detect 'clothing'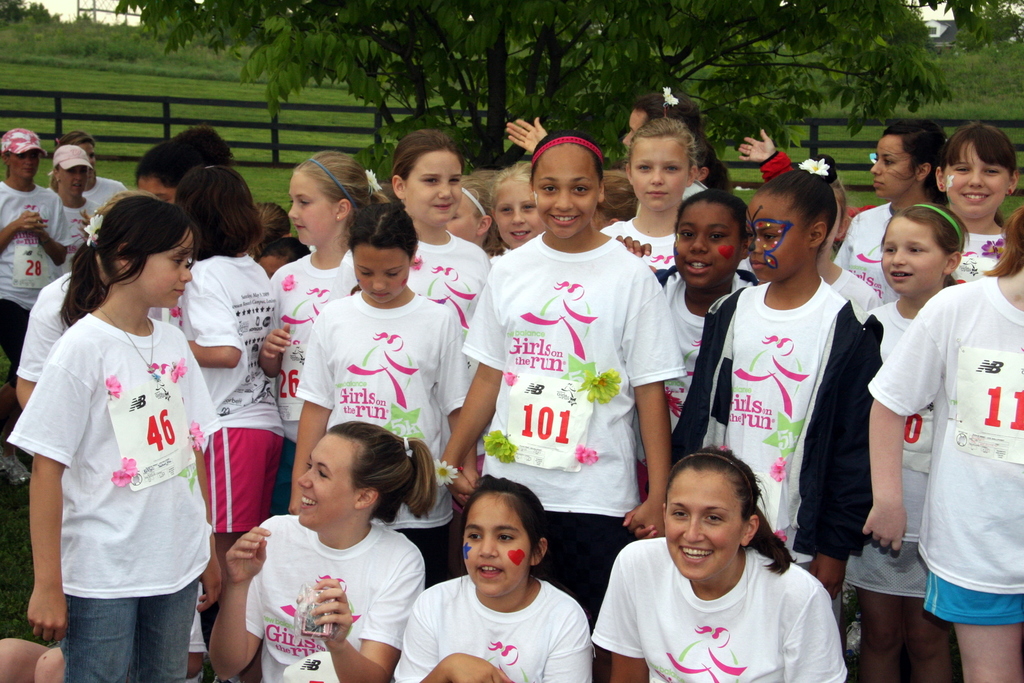
box=[850, 291, 929, 602]
